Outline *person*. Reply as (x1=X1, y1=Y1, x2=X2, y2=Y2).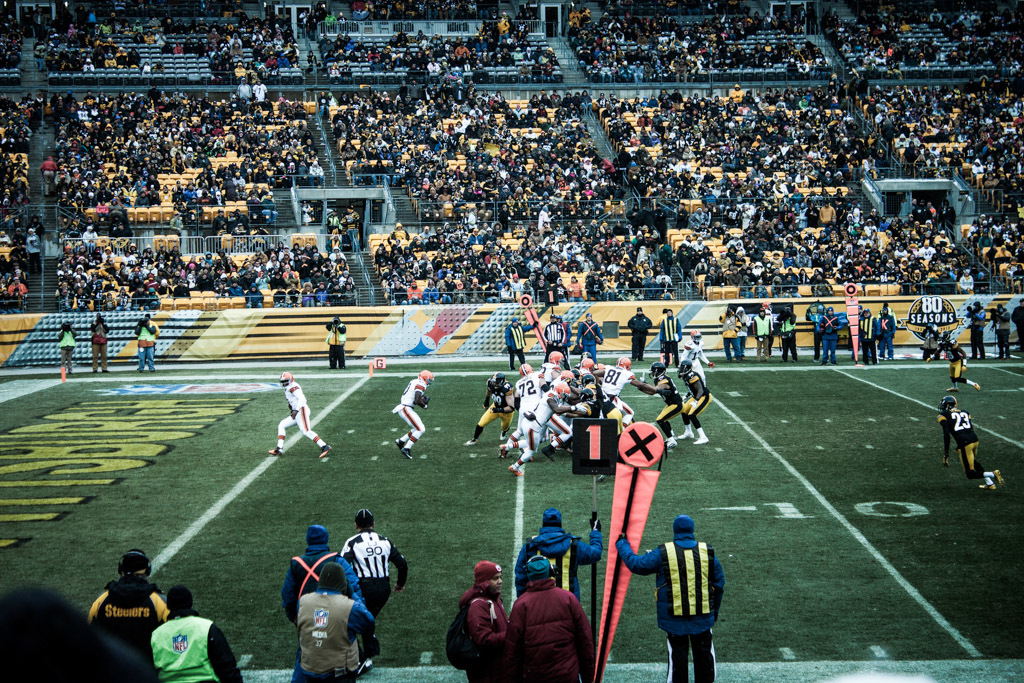
(x1=279, y1=526, x2=364, y2=606).
